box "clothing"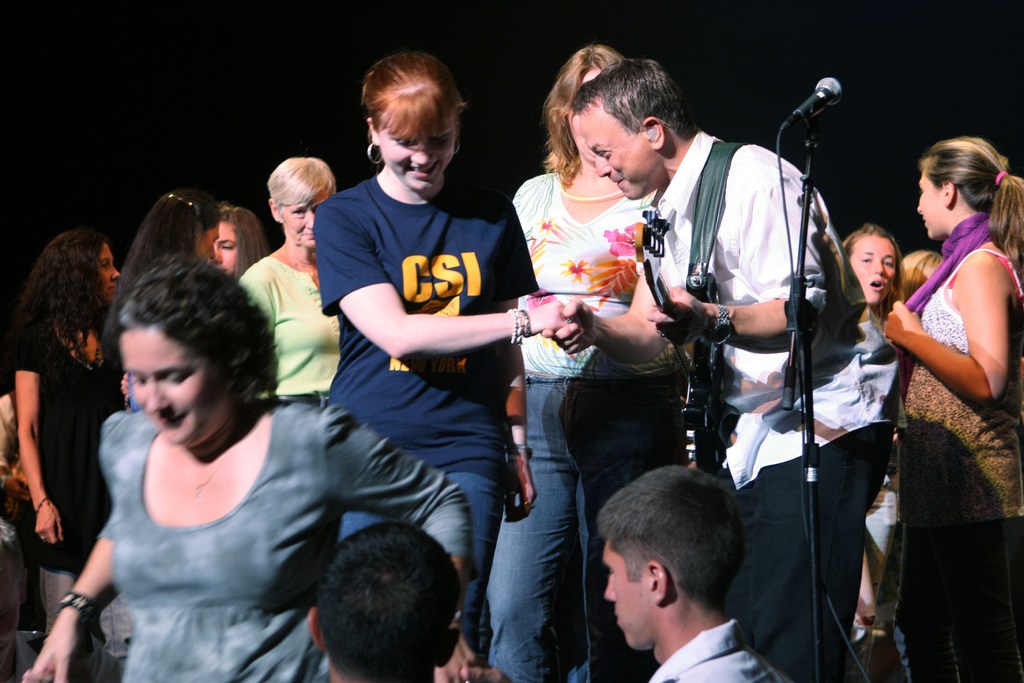
bbox(895, 527, 1023, 682)
